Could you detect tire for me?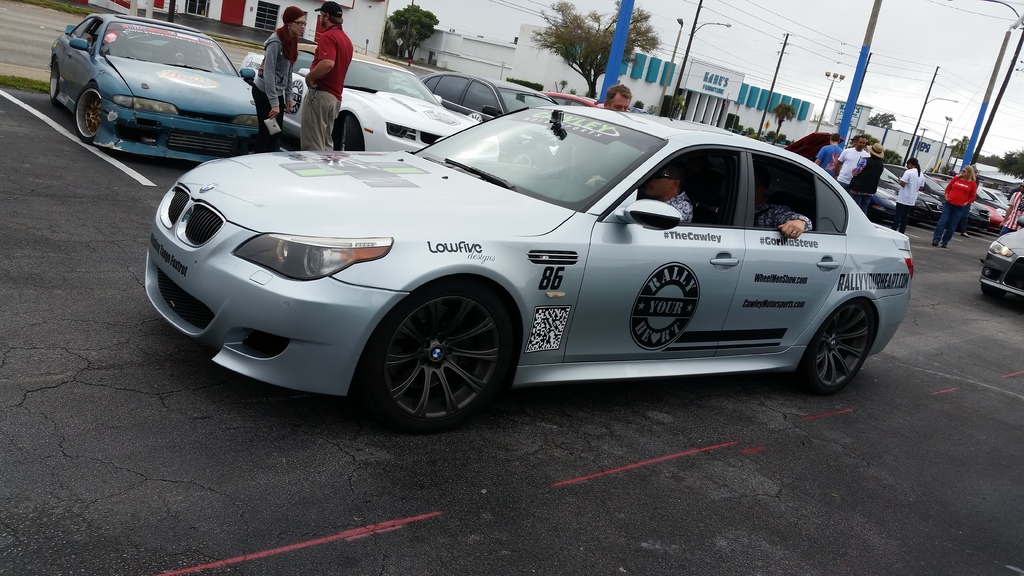
Detection result: (x1=511, y1=150, x2=534, y2=163).
